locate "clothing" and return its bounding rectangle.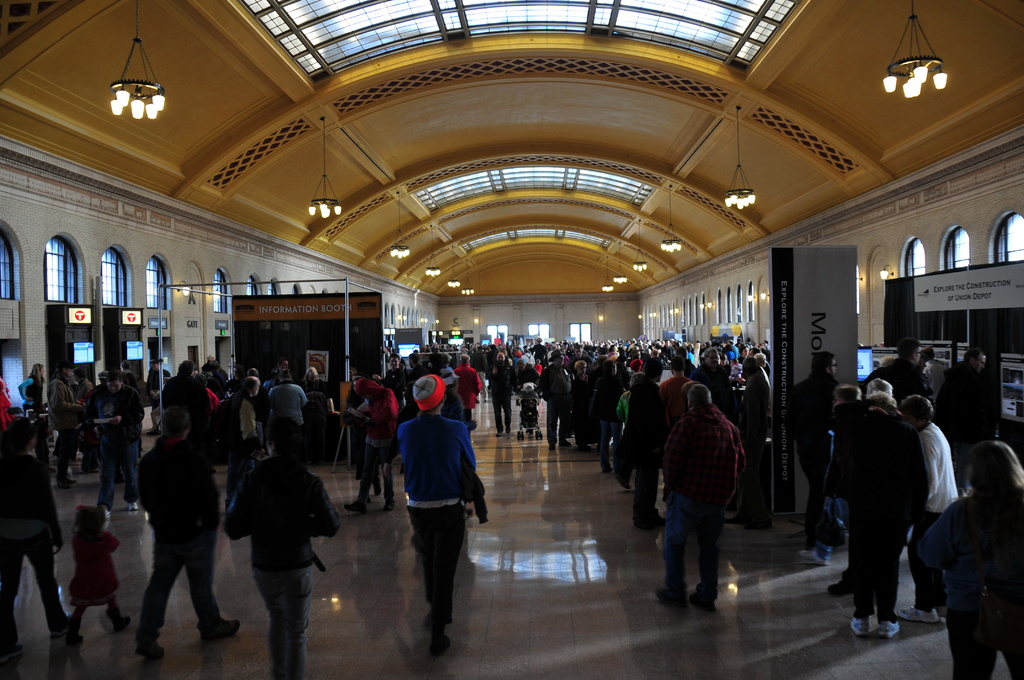
x1=403 y1=363 x2=431 y2=416.
